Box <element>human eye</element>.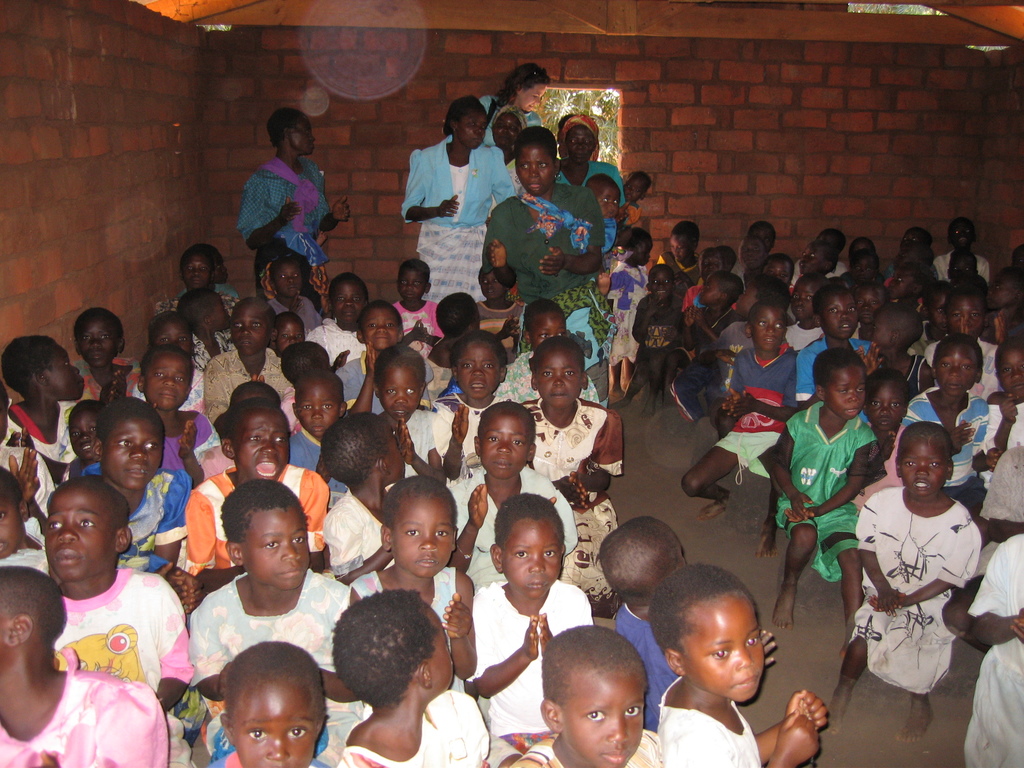
region(892, 402, 901, 408).
